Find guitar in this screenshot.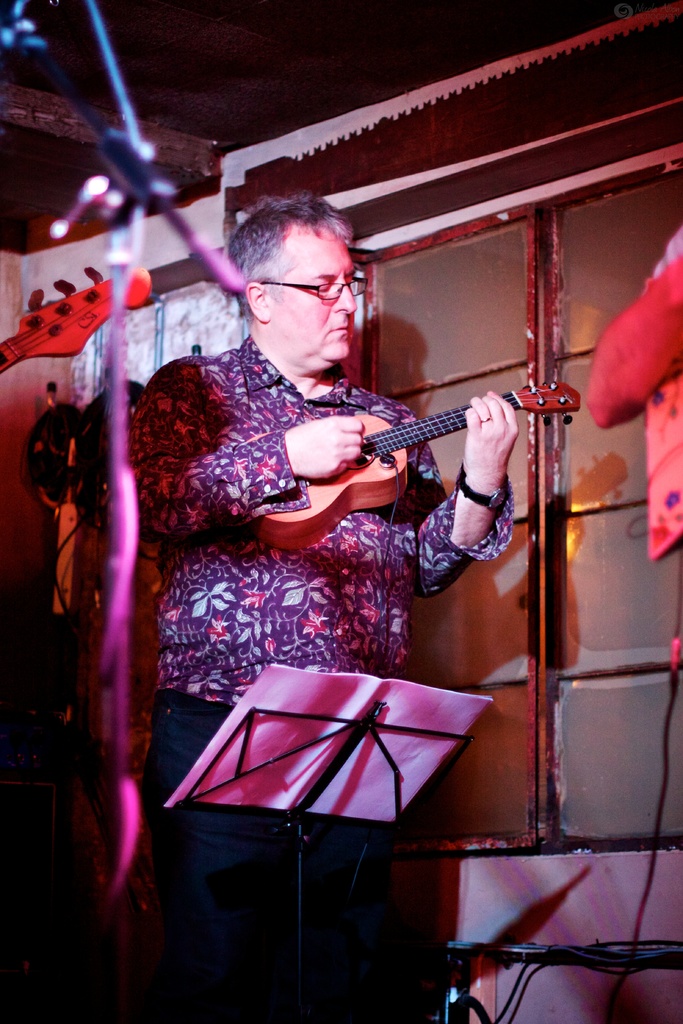
The bounding box for guitar is select_region(247, 376, 580, 548).
